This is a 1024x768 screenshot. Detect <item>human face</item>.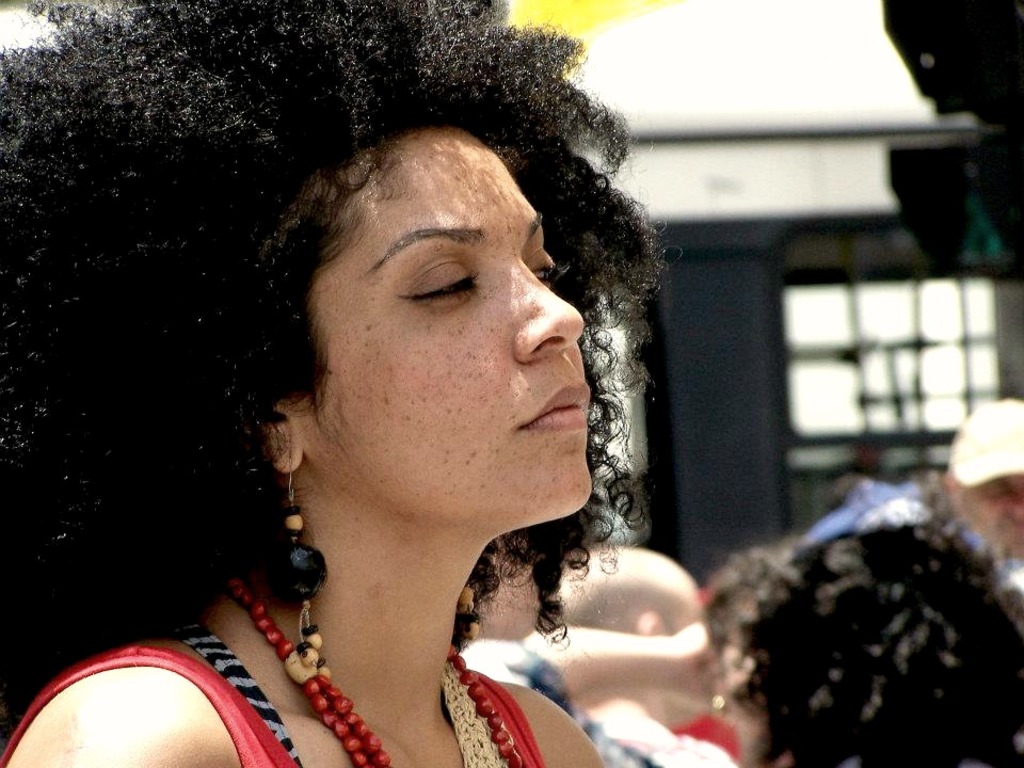
bbox=[974, 476, 1023, 557].
